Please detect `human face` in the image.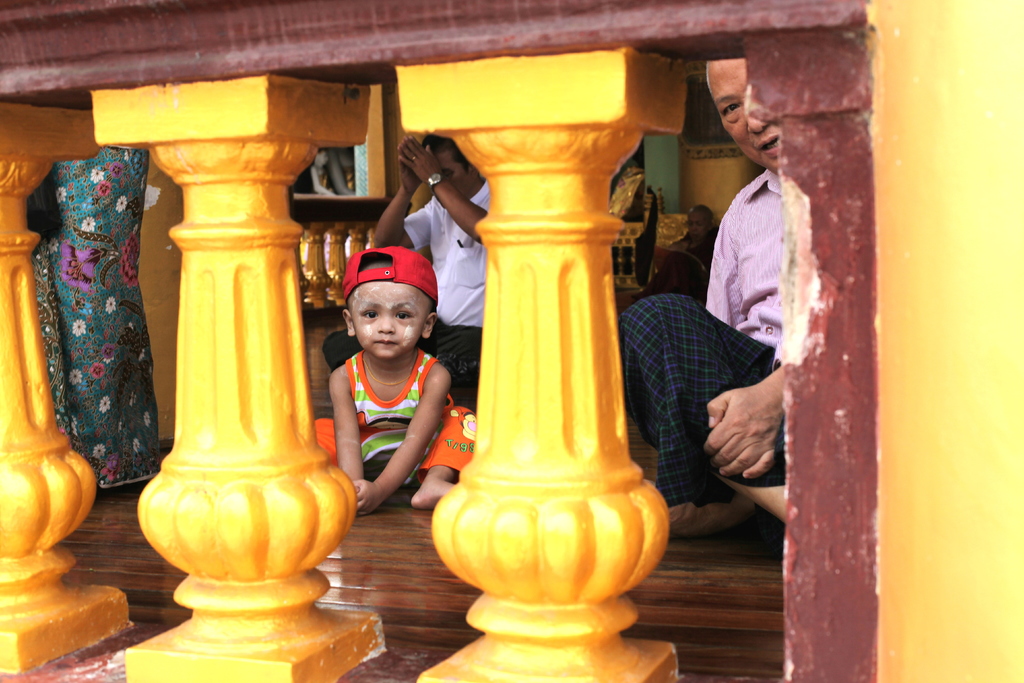
344 281 431 357.
